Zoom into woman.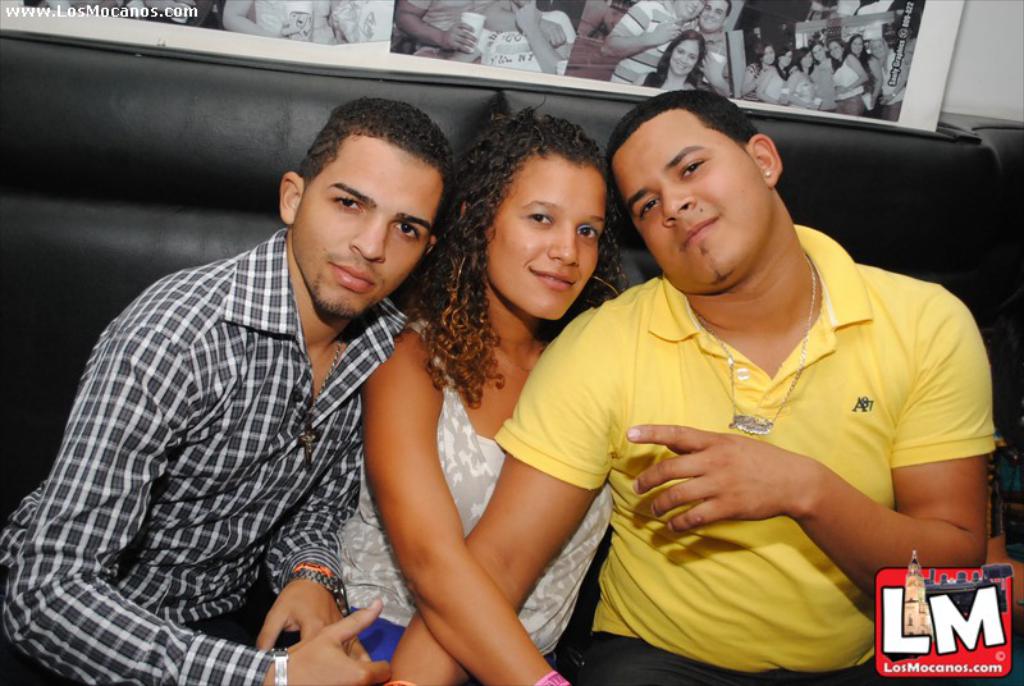
Zoom target: select_region(810, 41, 831, 95).
